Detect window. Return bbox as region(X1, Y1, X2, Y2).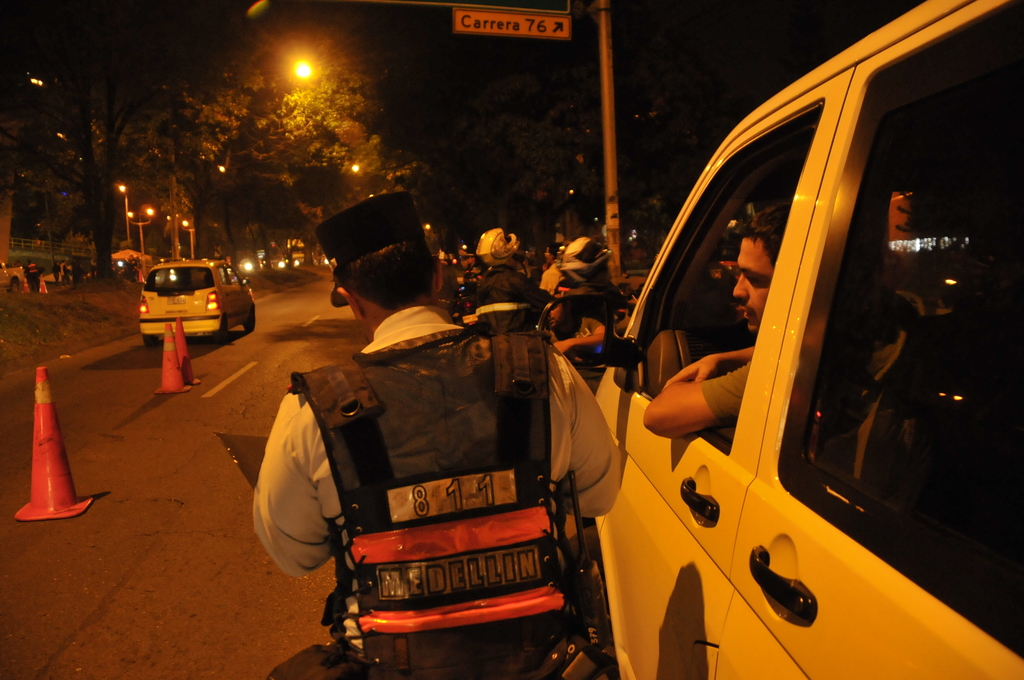
region(611, 97, 824, 456).
